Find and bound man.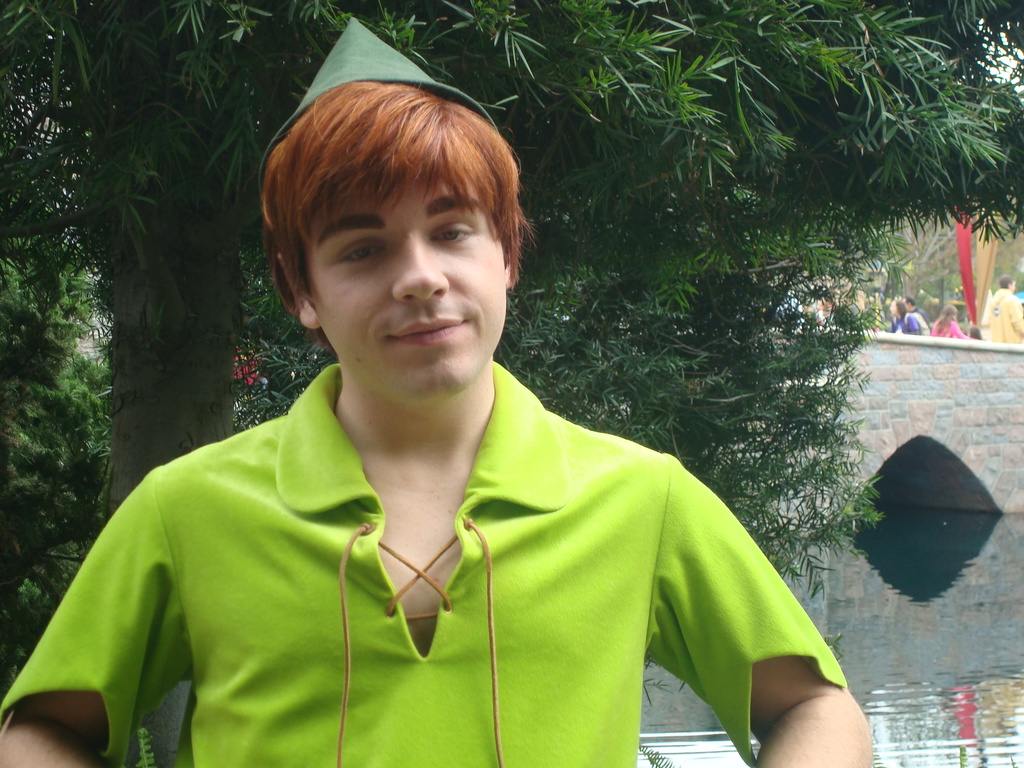
Bound: 984,274,1023,342.
